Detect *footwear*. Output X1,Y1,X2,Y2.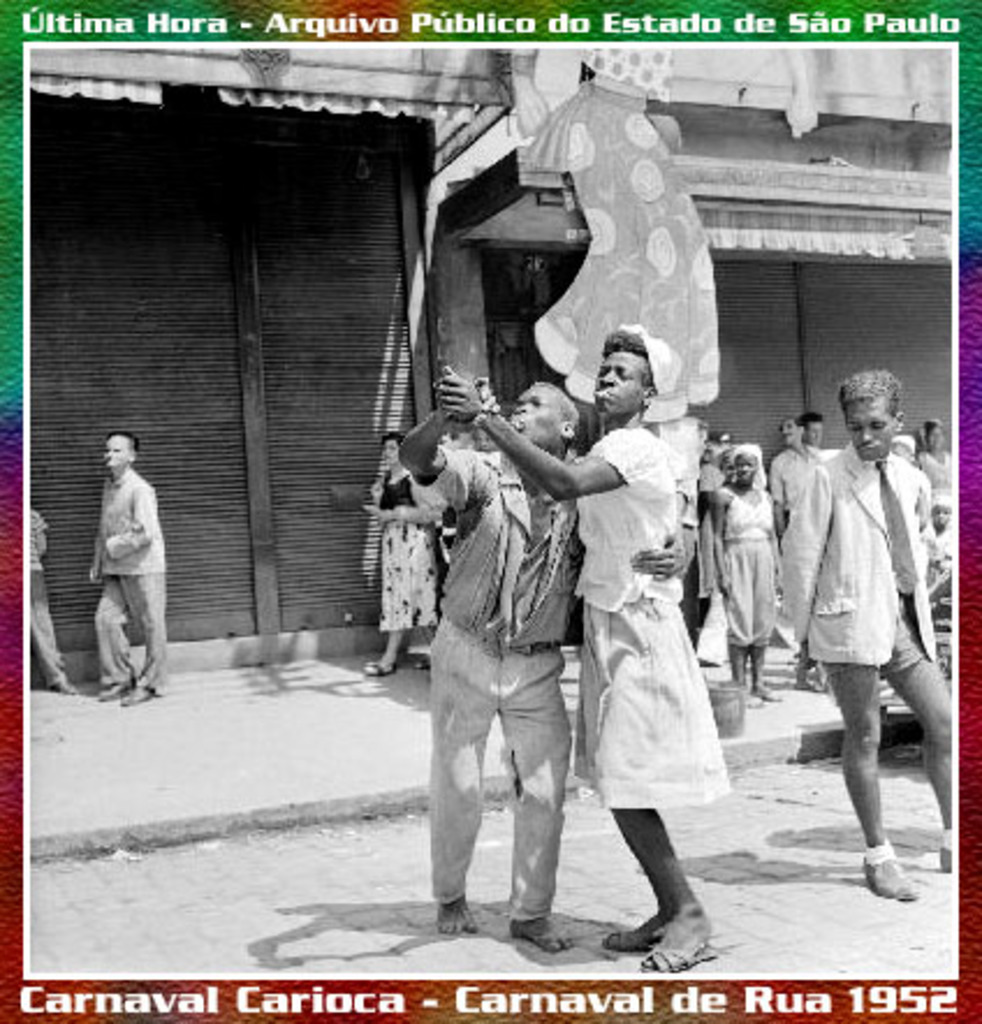
857,836,917,904.
